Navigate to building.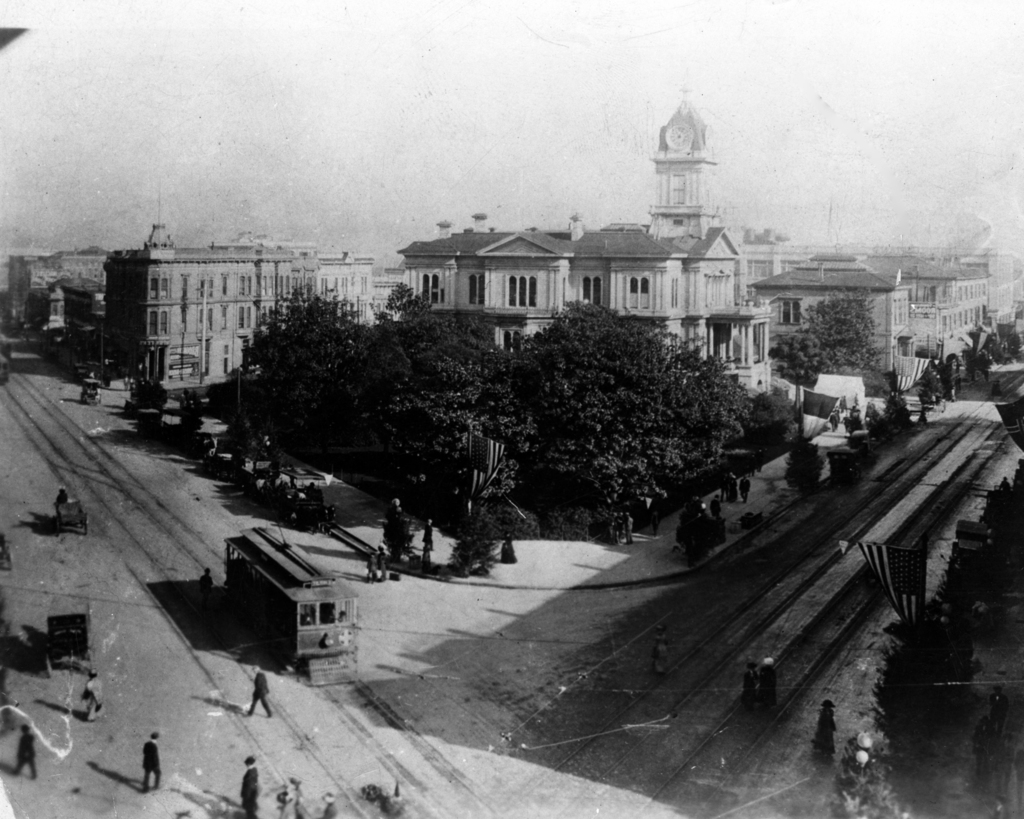
Navigation target: 99,223,317,383.
